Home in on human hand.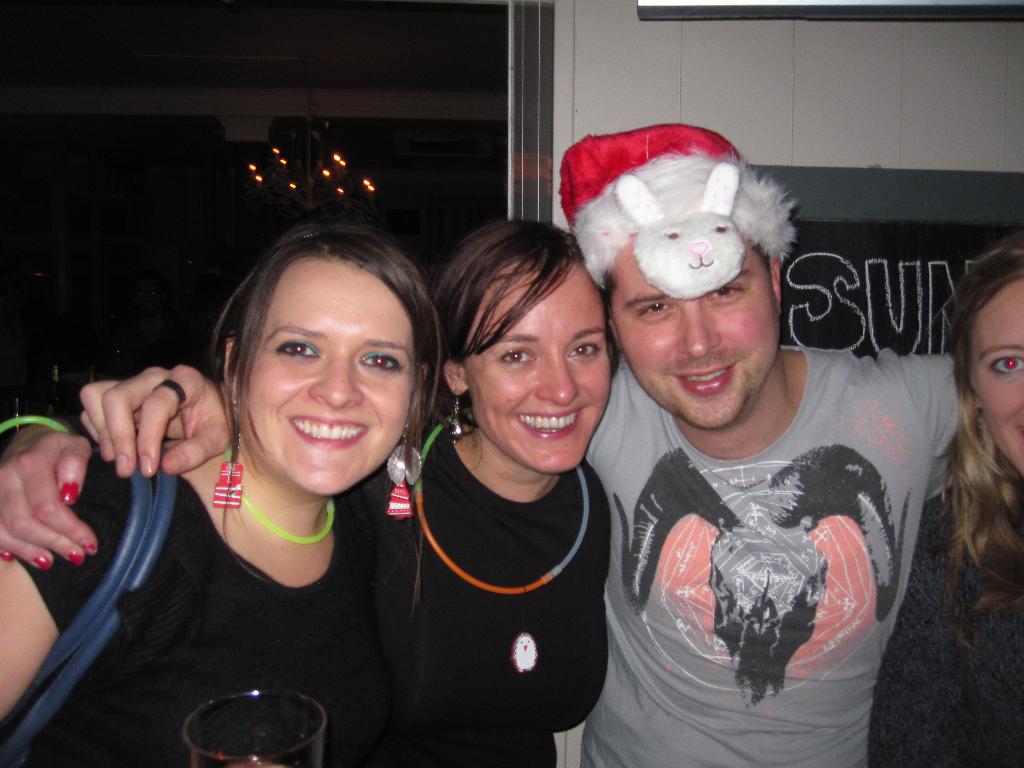
Homed in at BBox(76, 362, 250, 479).
